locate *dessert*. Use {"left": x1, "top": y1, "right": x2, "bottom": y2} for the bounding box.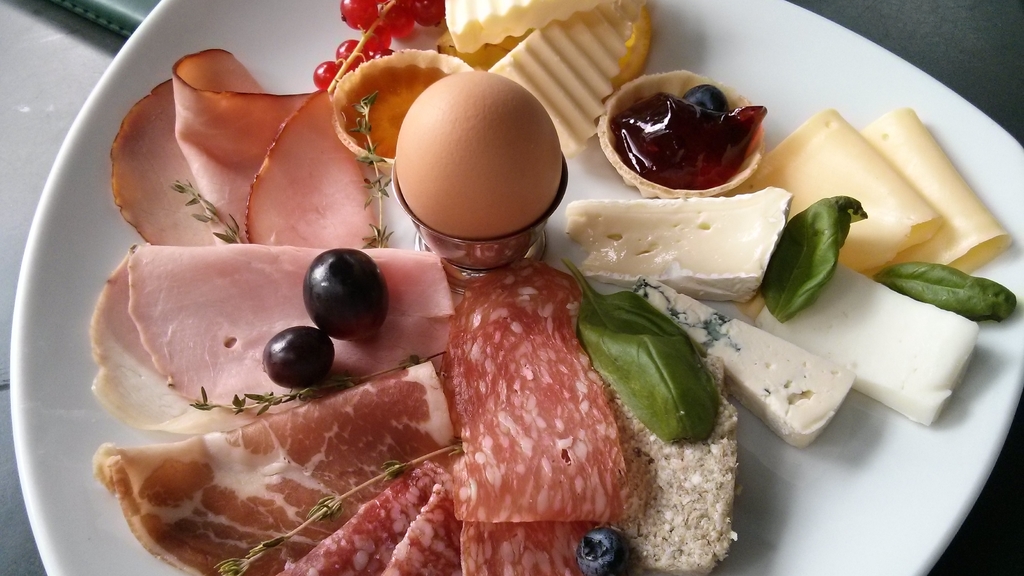
{"left": 444, "top": 0, "right": 607, "bottom": 57}.
